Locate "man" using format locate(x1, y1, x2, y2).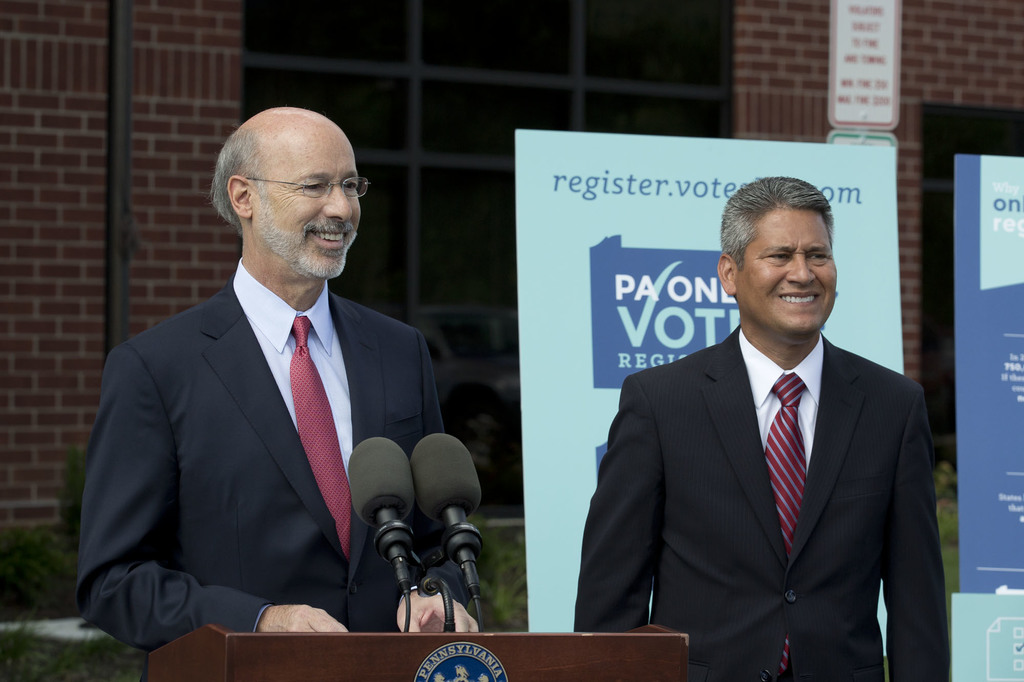
locate(572, 173, 947, 681).
